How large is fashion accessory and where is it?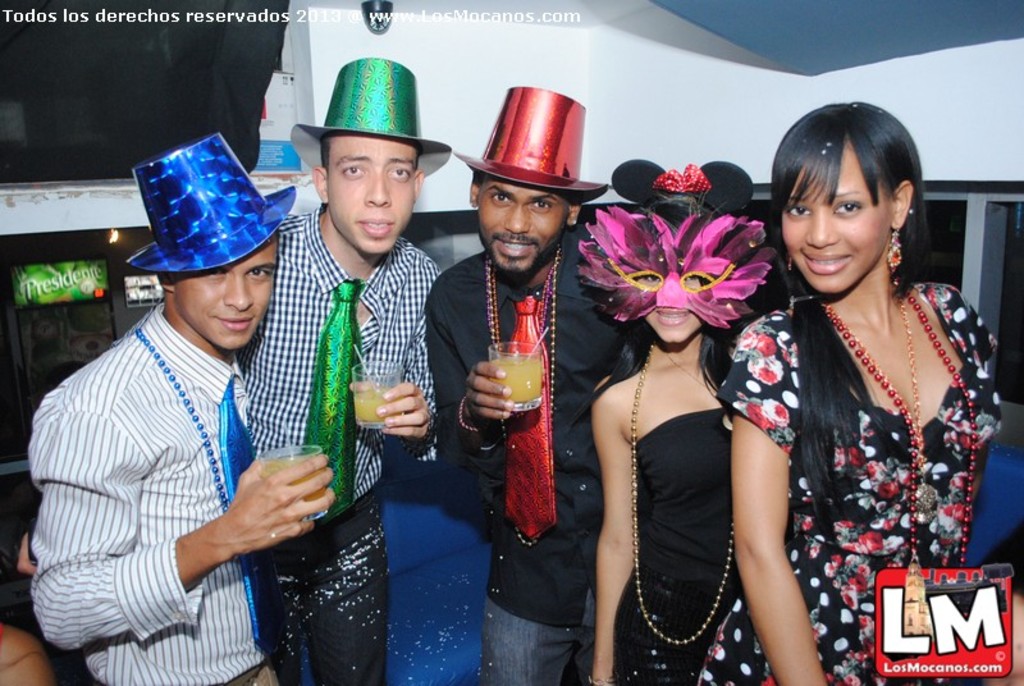
Bounding box: [left=617, top=346, right=750, bottom=653].
